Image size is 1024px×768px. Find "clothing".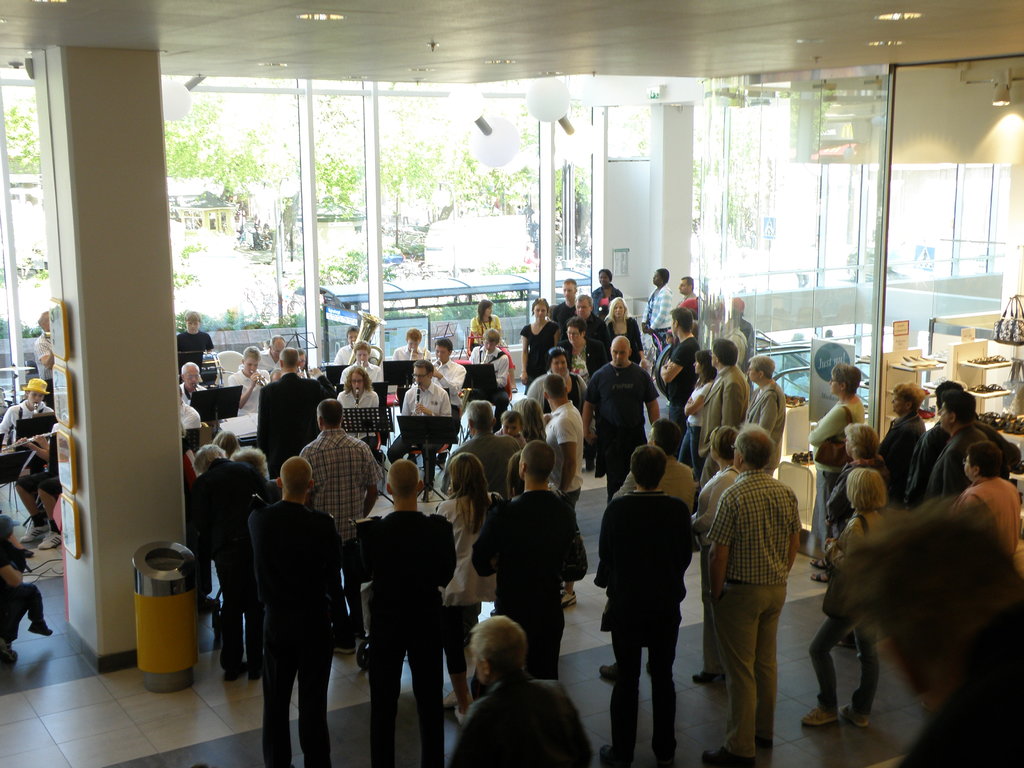
254/352/279/371.
